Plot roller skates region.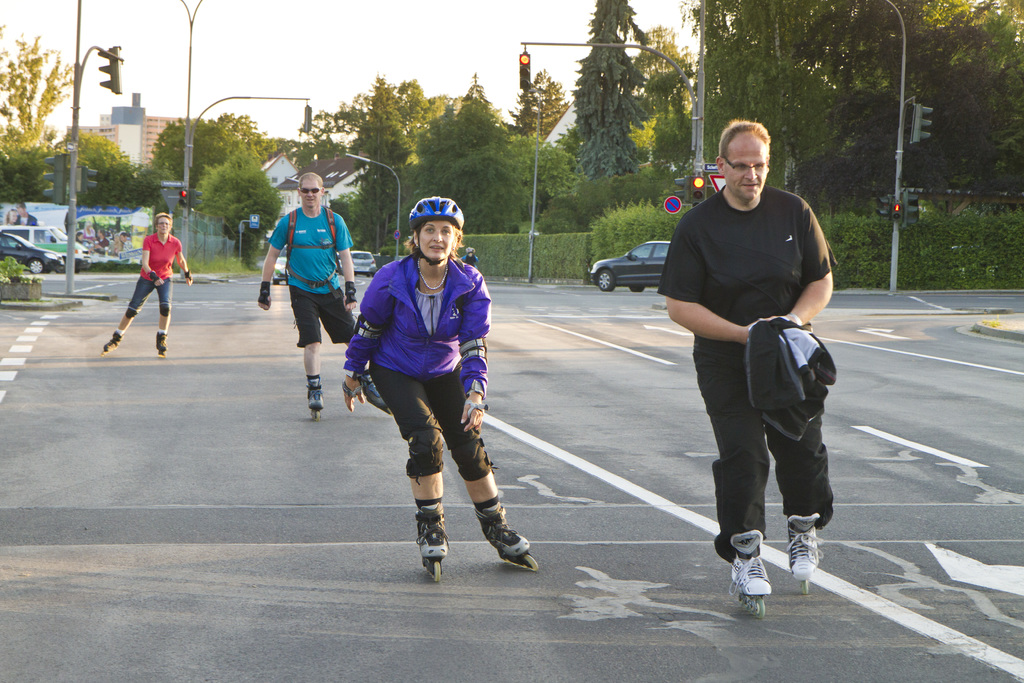
Plotted at pyautogui.locateOnScreen(414, 501, 451, 588).
